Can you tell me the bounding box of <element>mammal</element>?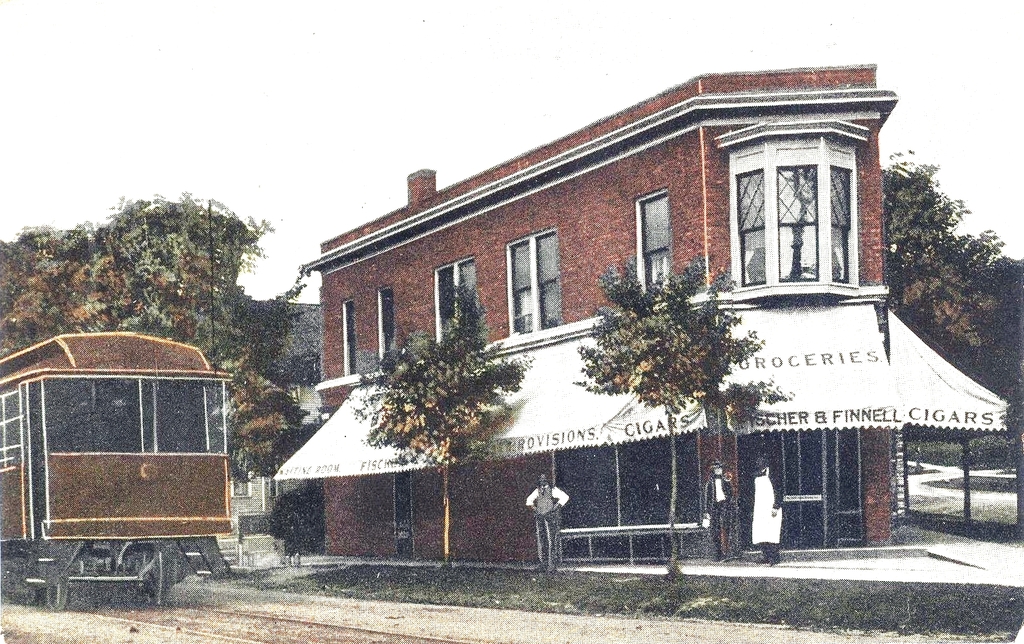
<bbox>700, 457, 737, 564</bbox>.
